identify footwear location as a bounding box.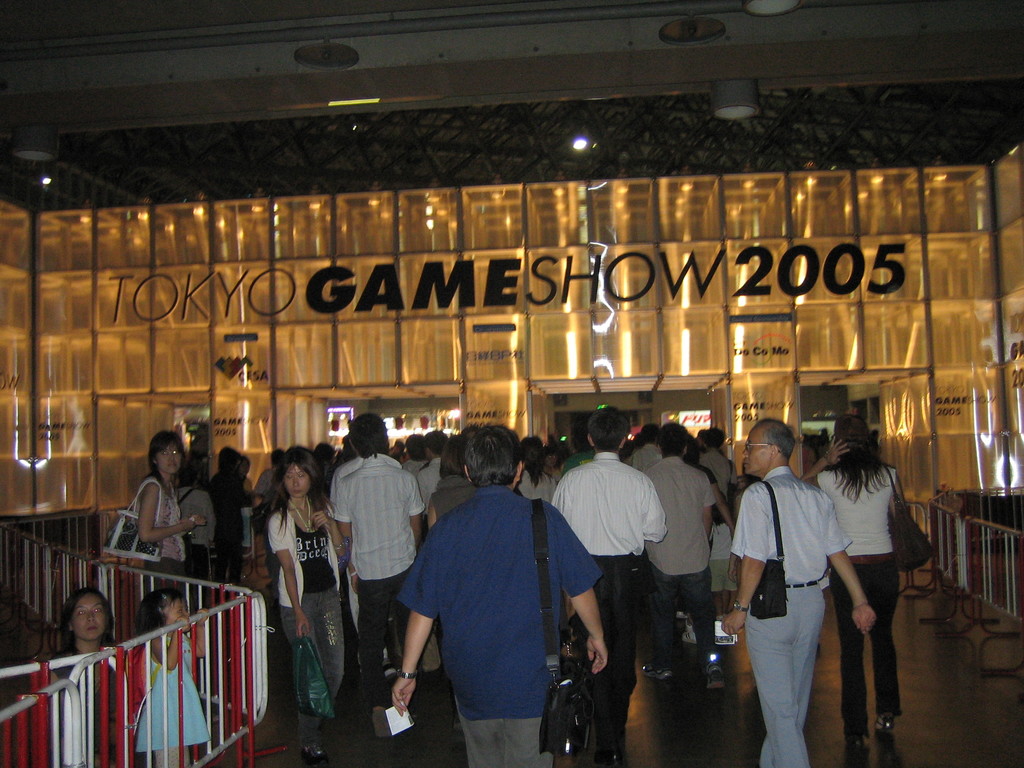
{"x1": 876, "y1": 714, "x2": 897, "y2": 728}.
